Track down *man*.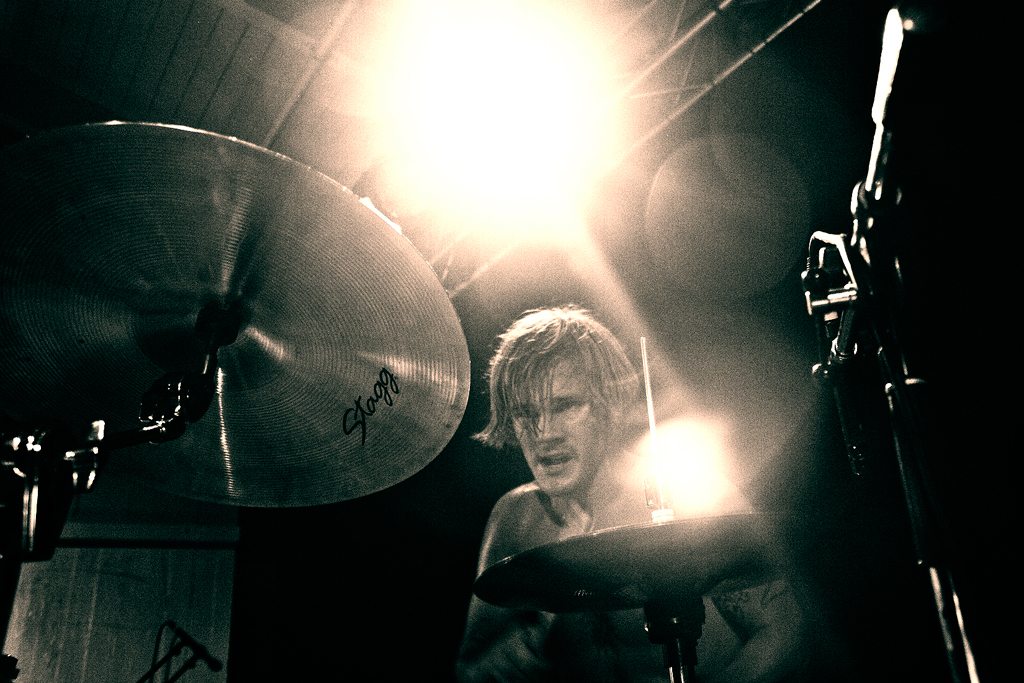
Tracked to x1=425 y1=310 x2=775 y2=659.
